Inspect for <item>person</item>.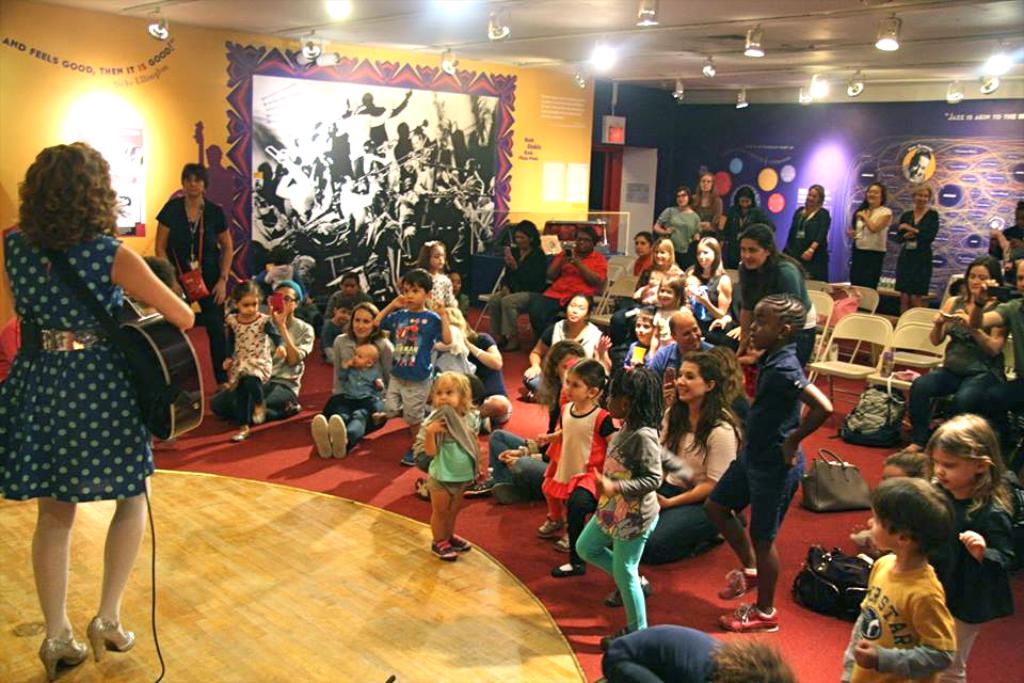
Inspection: 838:476:958:682.
